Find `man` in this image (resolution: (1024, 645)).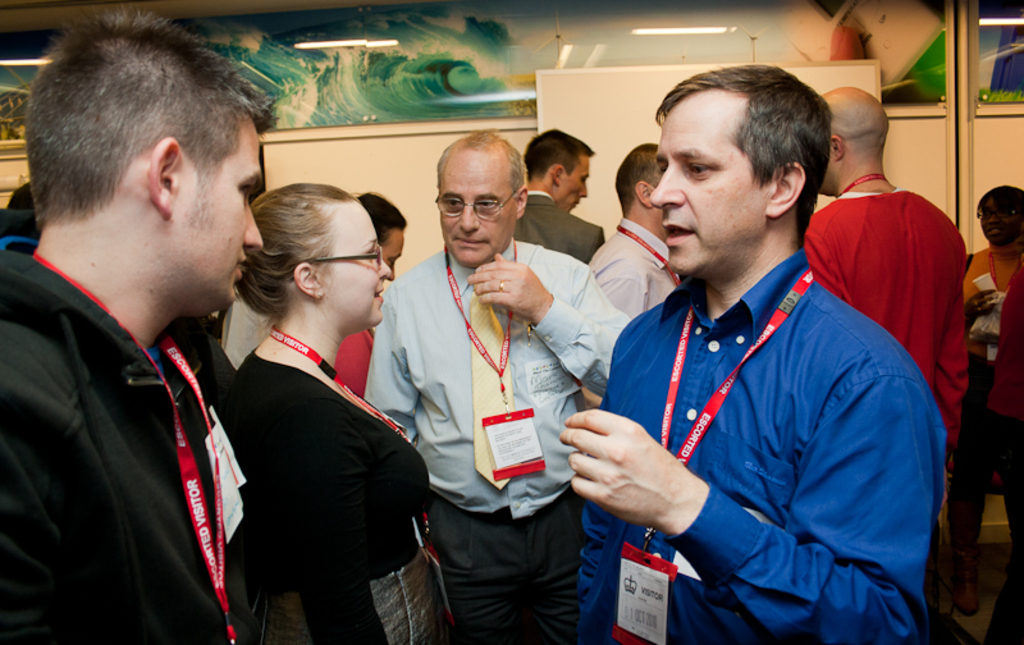
region(589, 138, 684, 320).
